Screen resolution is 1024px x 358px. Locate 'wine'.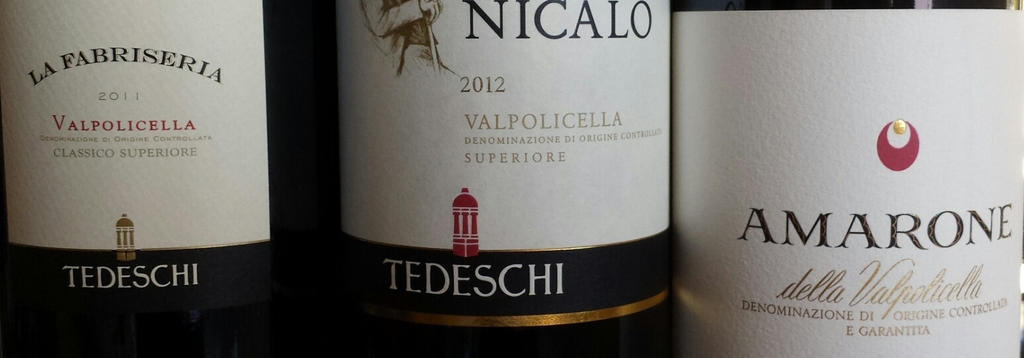
(left=3, top=0, right=333, bottom=357).
